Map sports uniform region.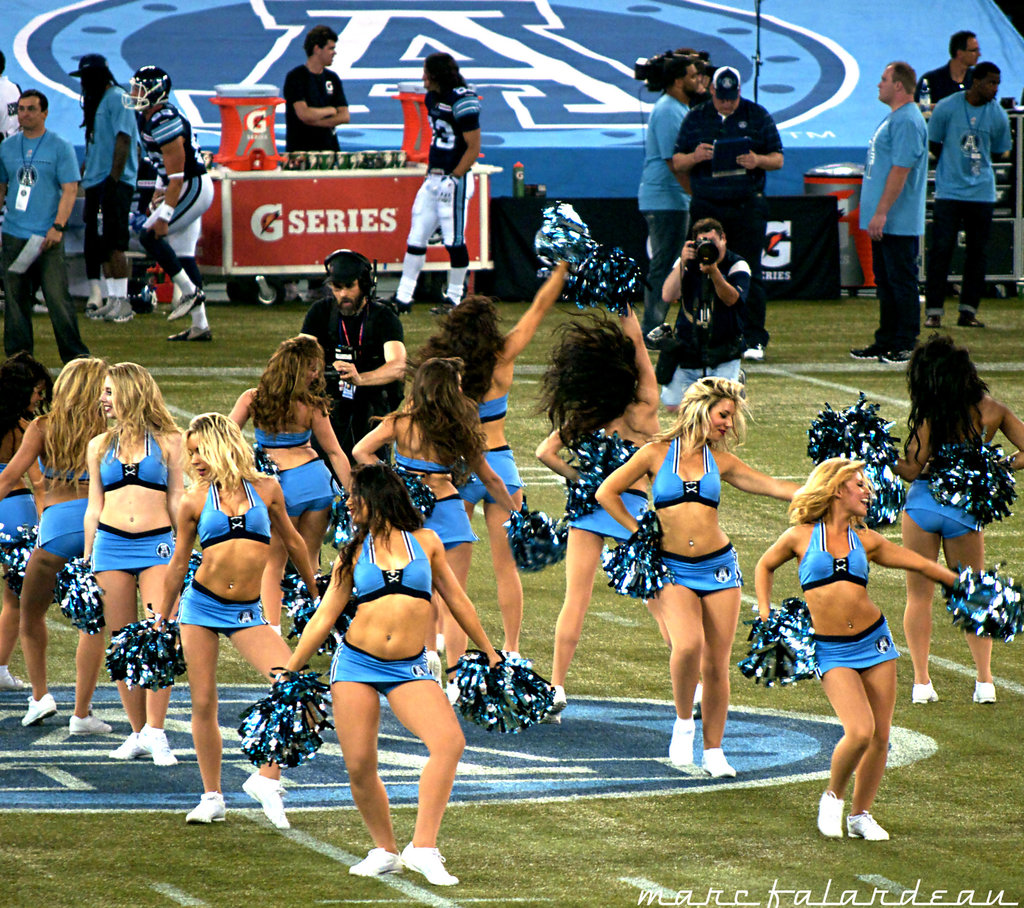
Mapped to 819/635/889/679.
